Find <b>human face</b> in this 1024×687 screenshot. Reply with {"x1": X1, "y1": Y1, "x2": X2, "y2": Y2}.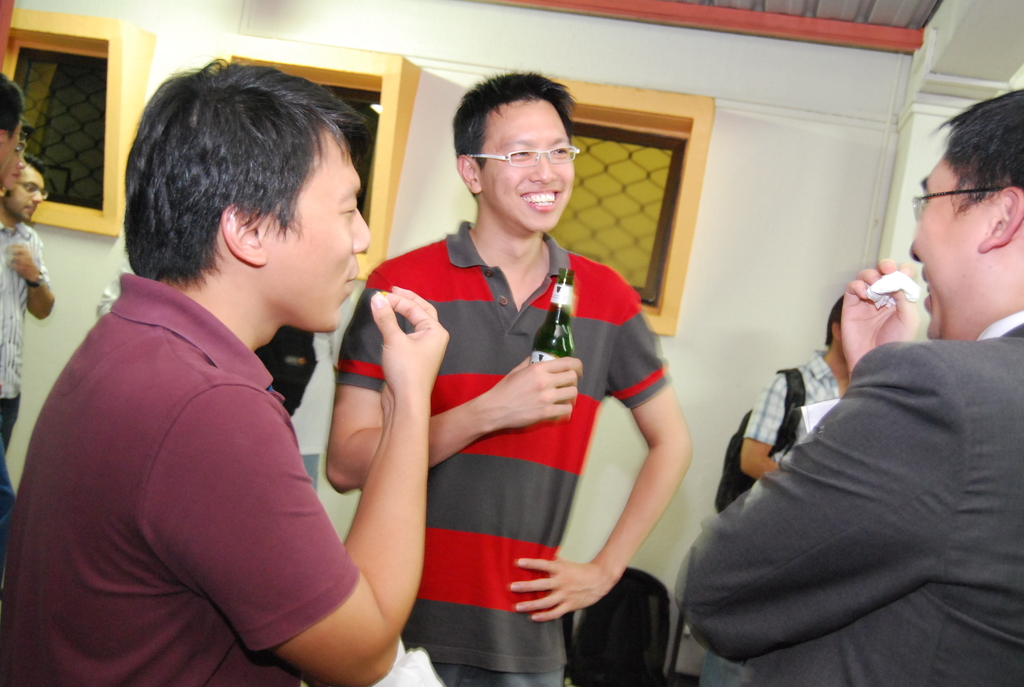
{"x1": 906, "y1": 159, "x2": 980, "y2": 333}.
